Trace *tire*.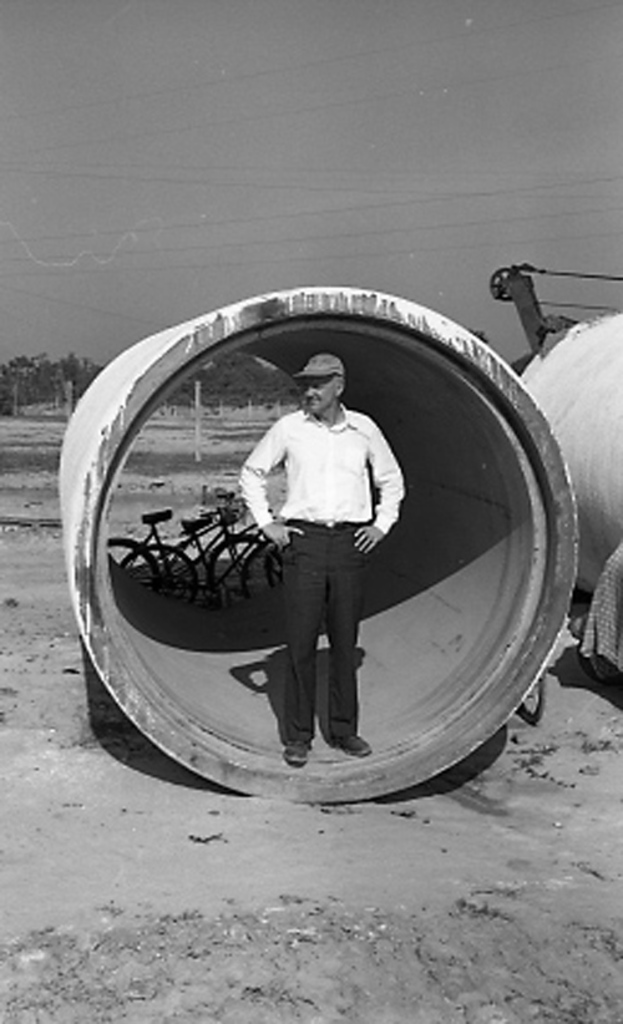
Traced to bbox(127, 541, 197, 603).
